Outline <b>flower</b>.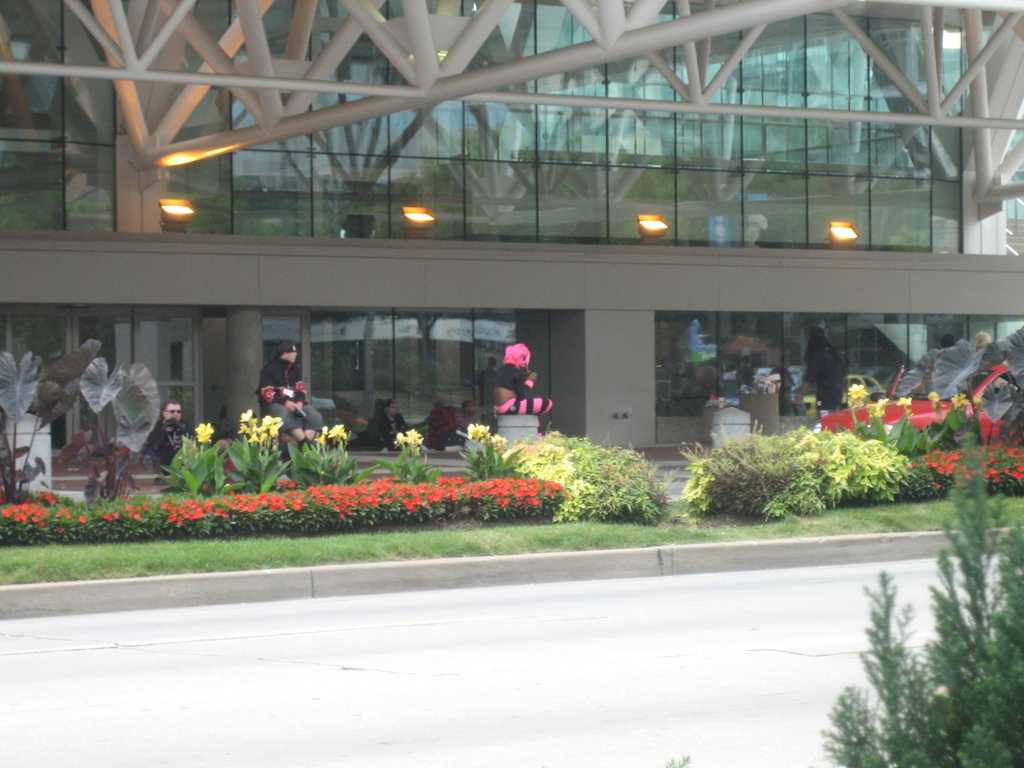
Outline: rect(328, 421, 348, 442).
